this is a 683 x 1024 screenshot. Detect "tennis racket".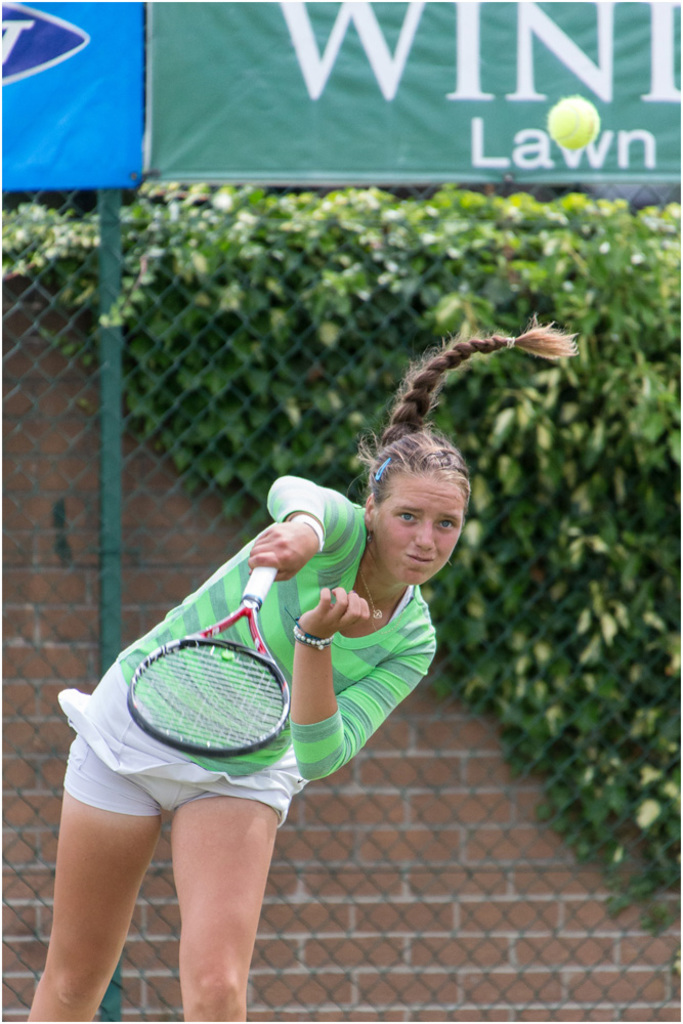
x1=125, y1=563, x2=292, y2=757.
